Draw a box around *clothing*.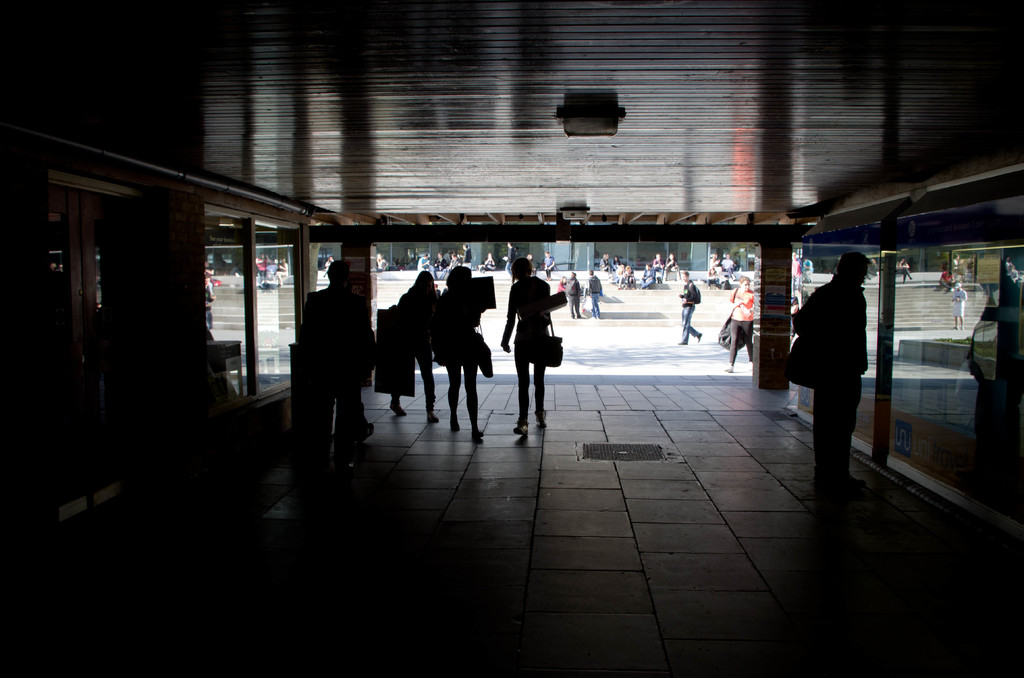
415 259 442 276.
